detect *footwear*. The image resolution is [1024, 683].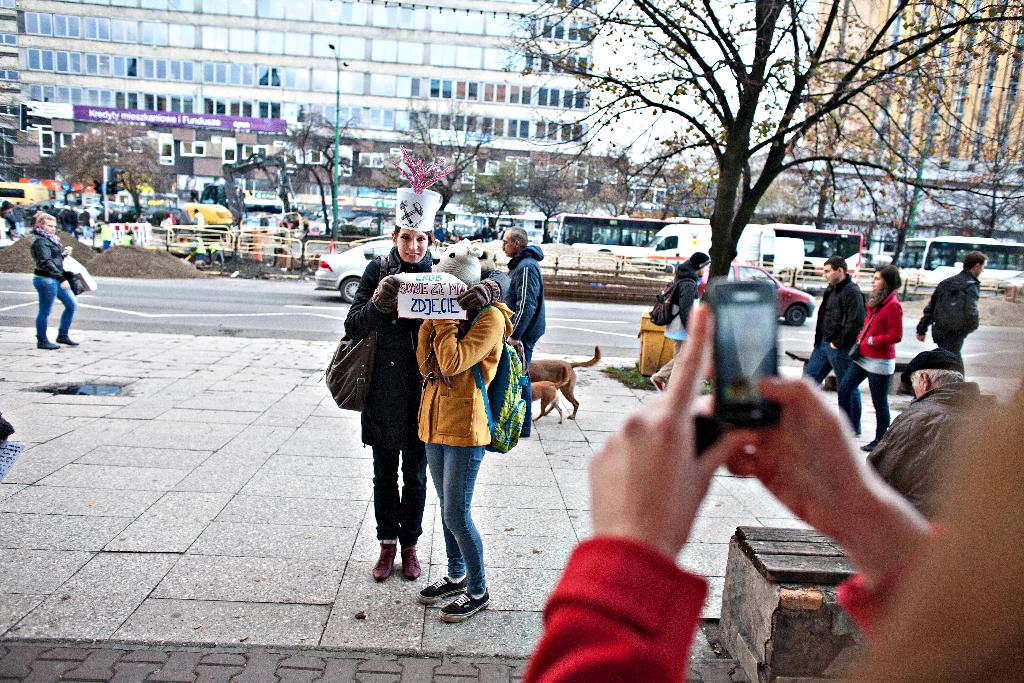
[left=438, top=588, right=488, bottom=625].
